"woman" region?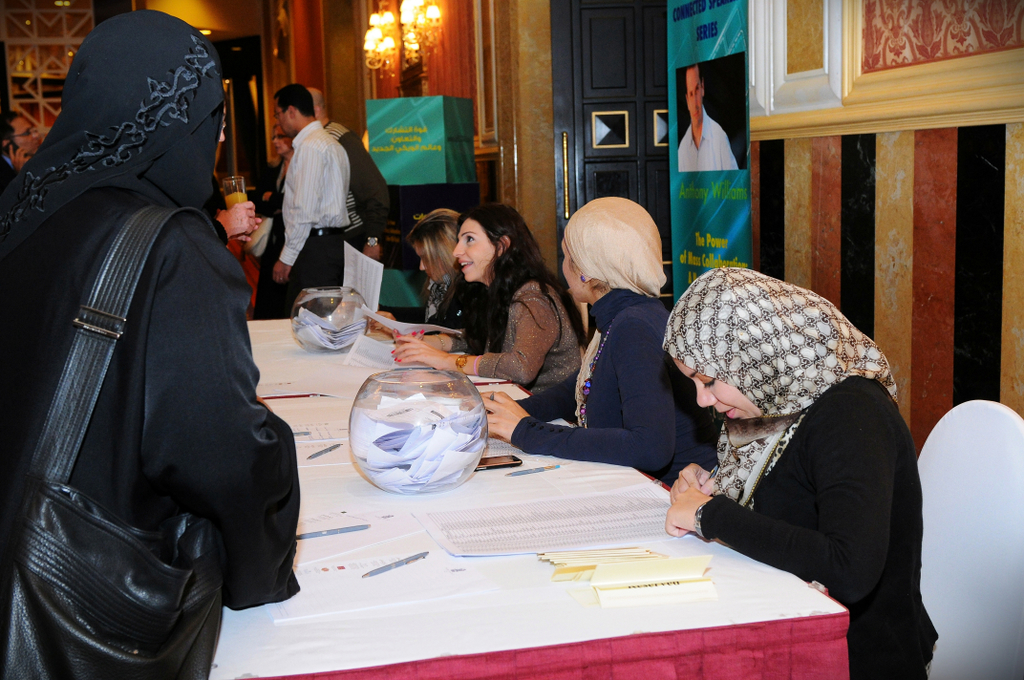
(x1=414, y1=212, x2=567, y2=384)
